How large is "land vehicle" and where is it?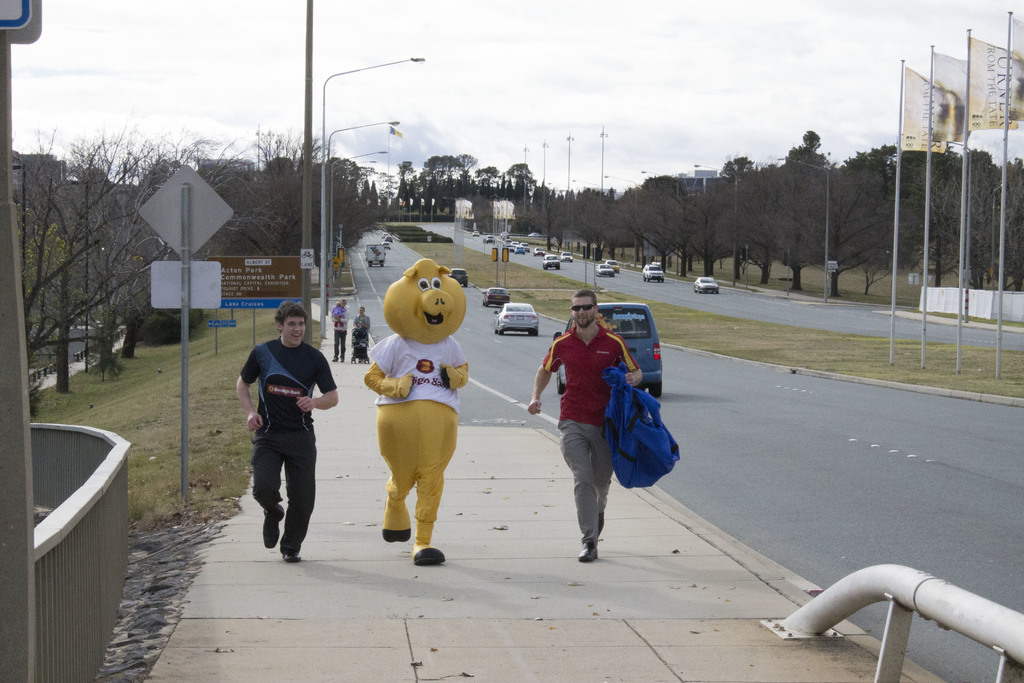
Bounding box: pyautogui.locateOnScreen(382, 242, 391, 251).
